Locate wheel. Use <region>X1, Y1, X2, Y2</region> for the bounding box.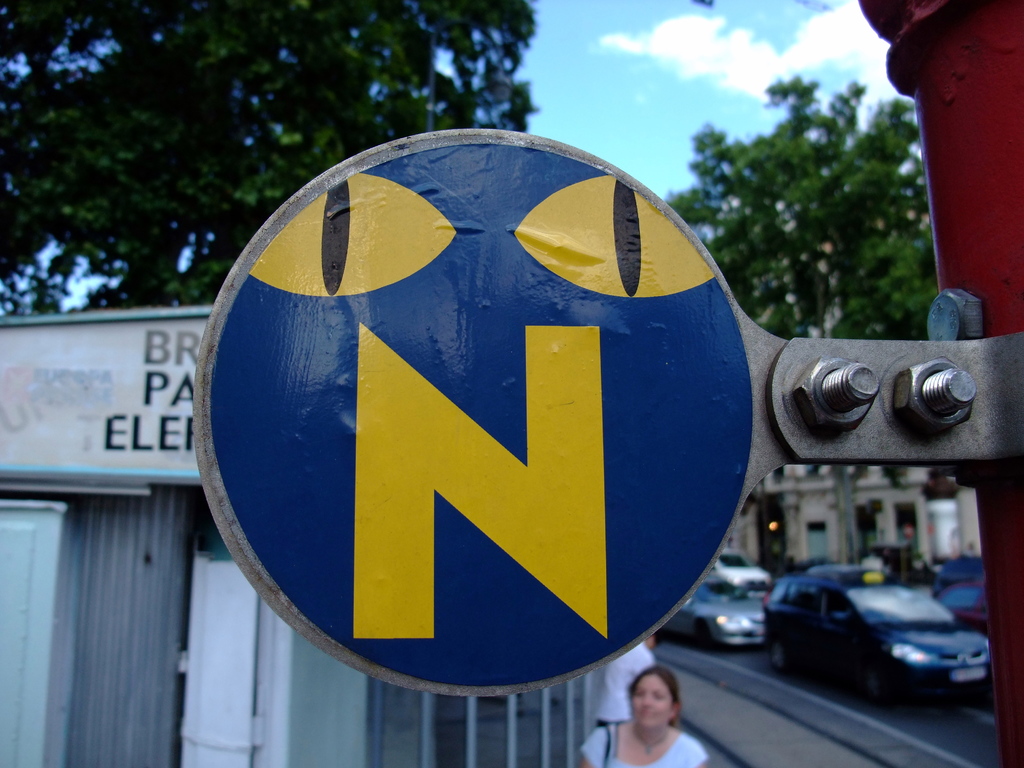
<region>765, 634, 794, 676</region>.
